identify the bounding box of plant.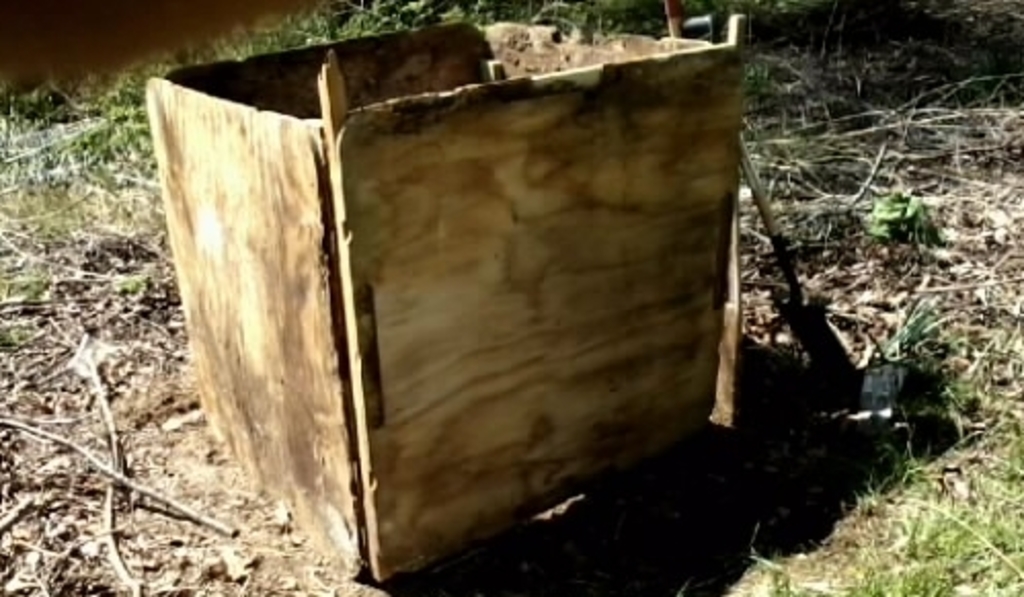
rect(858, 176, 934, 250).
